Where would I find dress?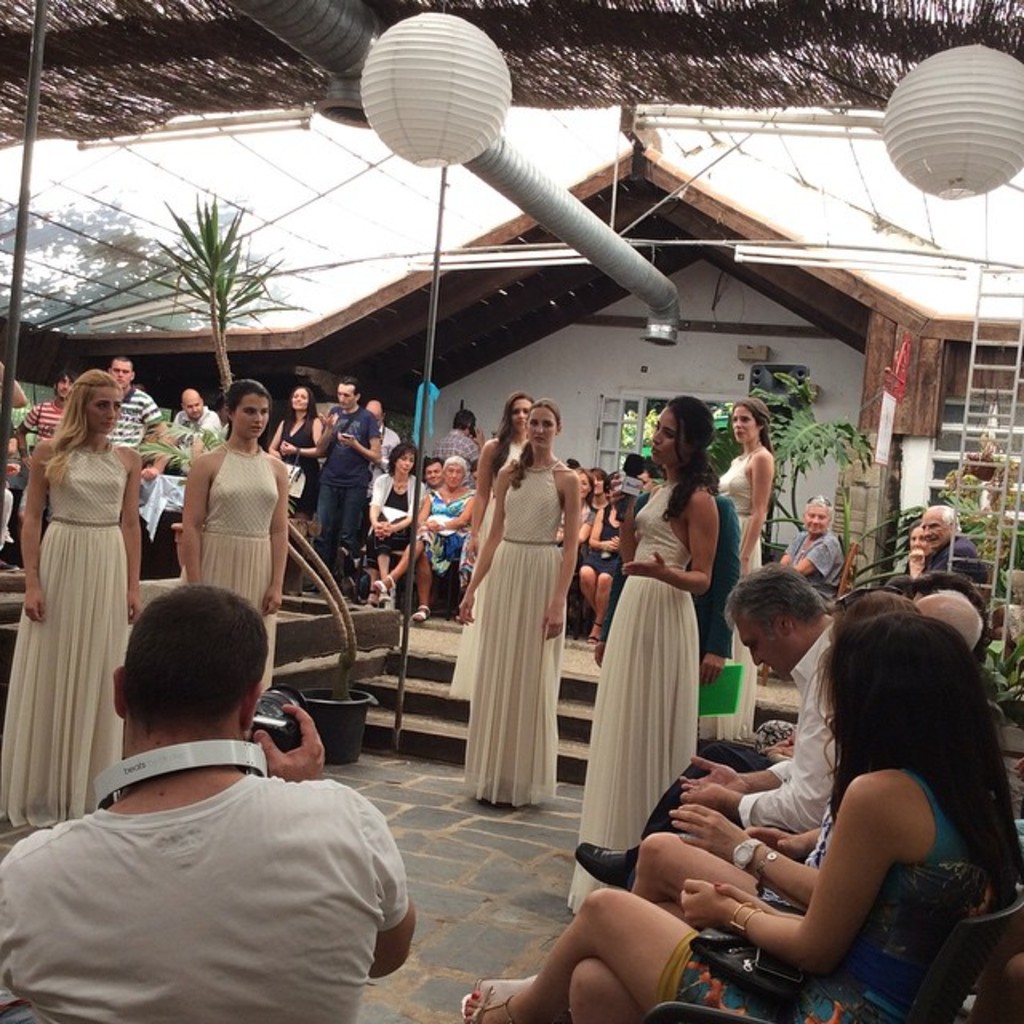
At rect(368, 490, 421, 555).
